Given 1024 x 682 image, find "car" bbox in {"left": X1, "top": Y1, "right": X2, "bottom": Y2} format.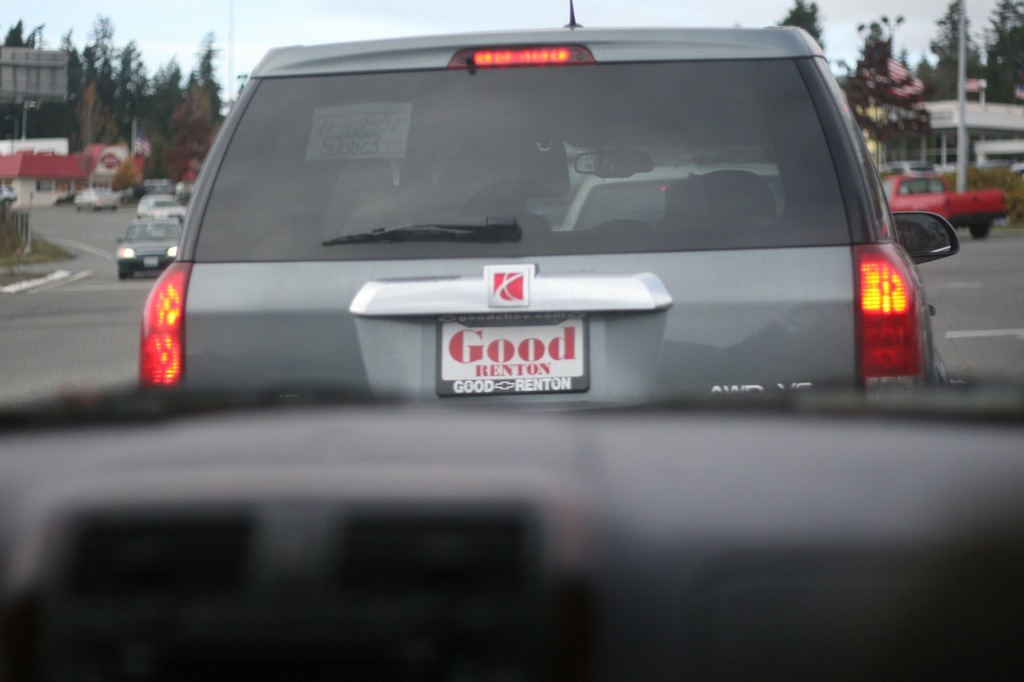
{"left": 0, "top": 0, "right": 1023, "bottom": 681}.
